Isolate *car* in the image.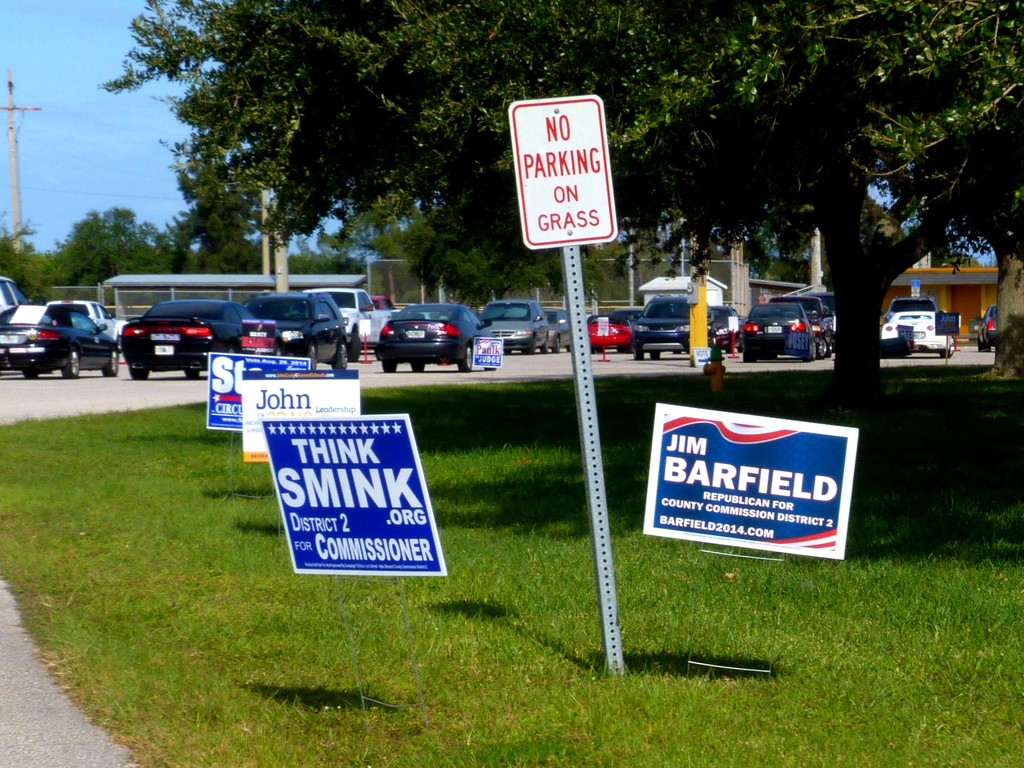
Isolated region: <box>476,303,544,351</box>.
